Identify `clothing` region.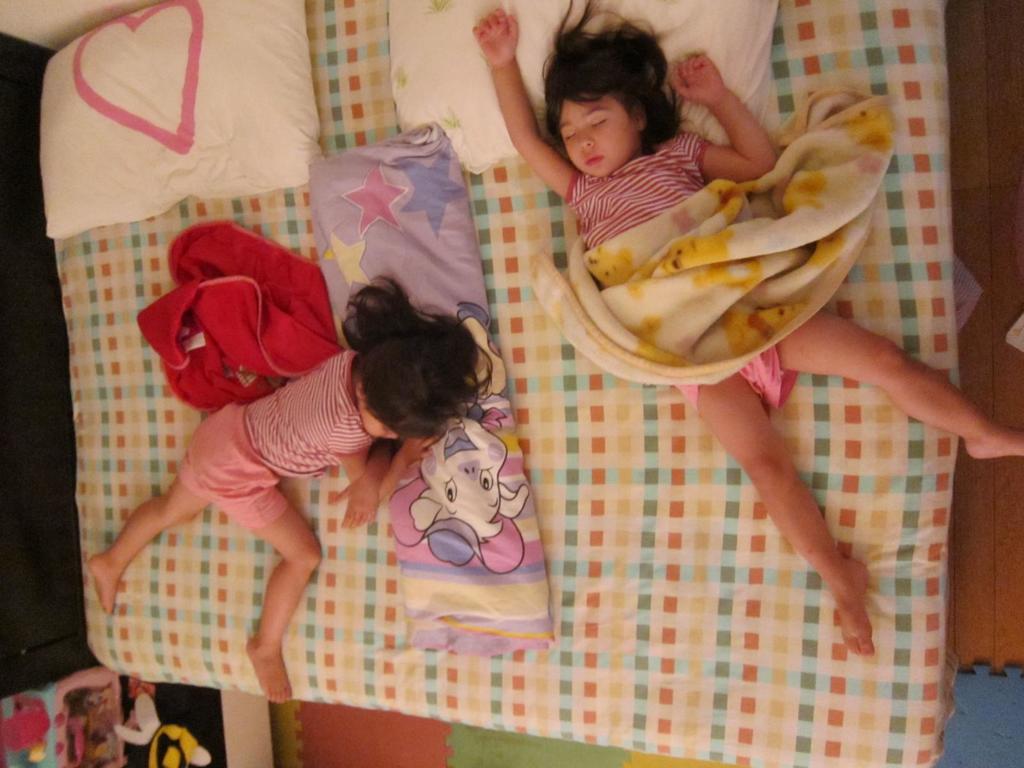
Region: locate(552, 176, 805, 410).
